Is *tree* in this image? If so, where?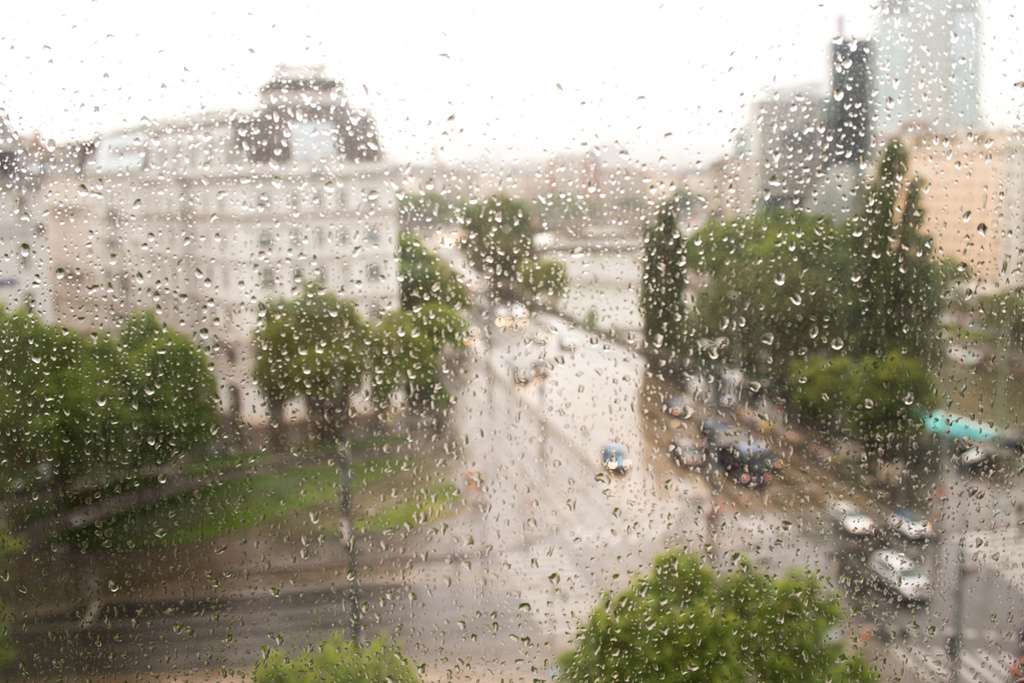
Yes, at [x1=246, y1=613, x2=412, y2=682].
